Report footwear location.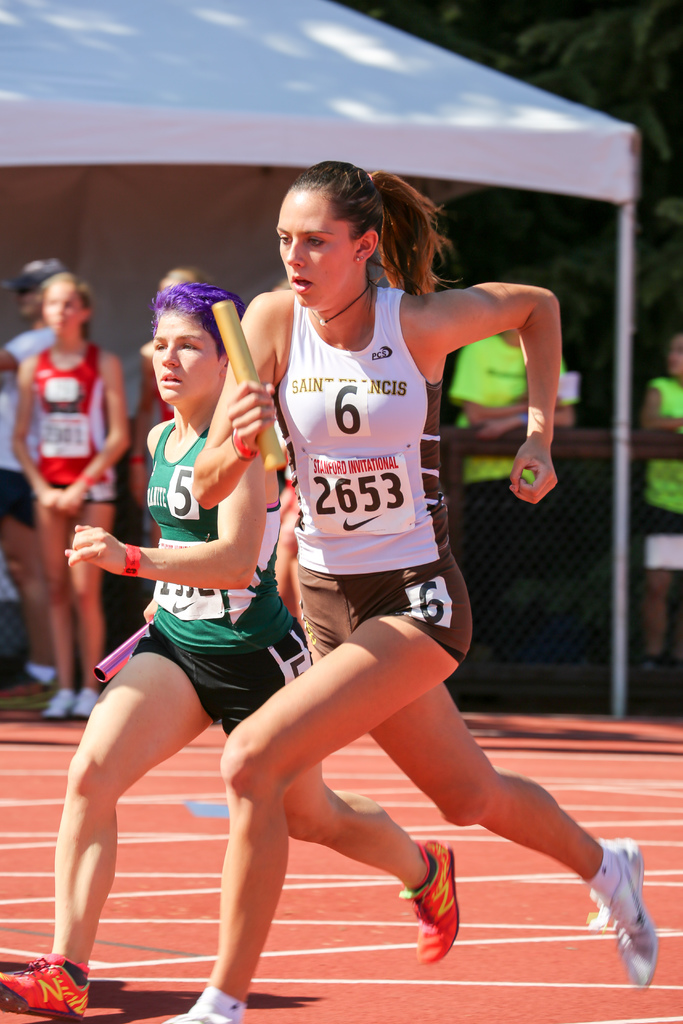
Report: locate(0, 953, 94, 1021).
